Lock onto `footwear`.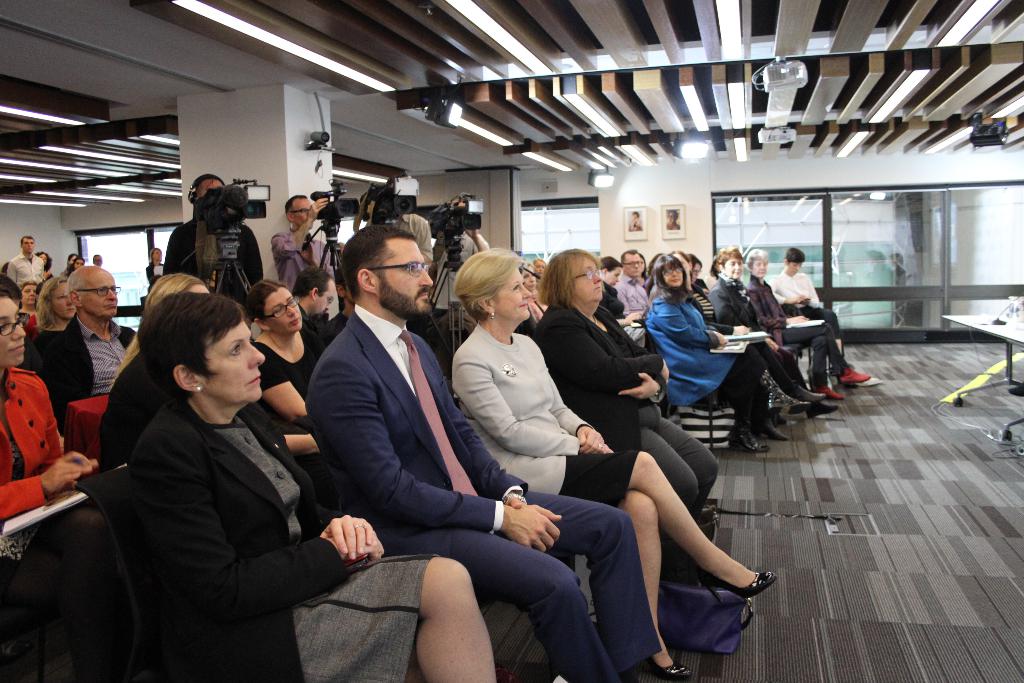
Locked: 835, 363, 872, 385.
